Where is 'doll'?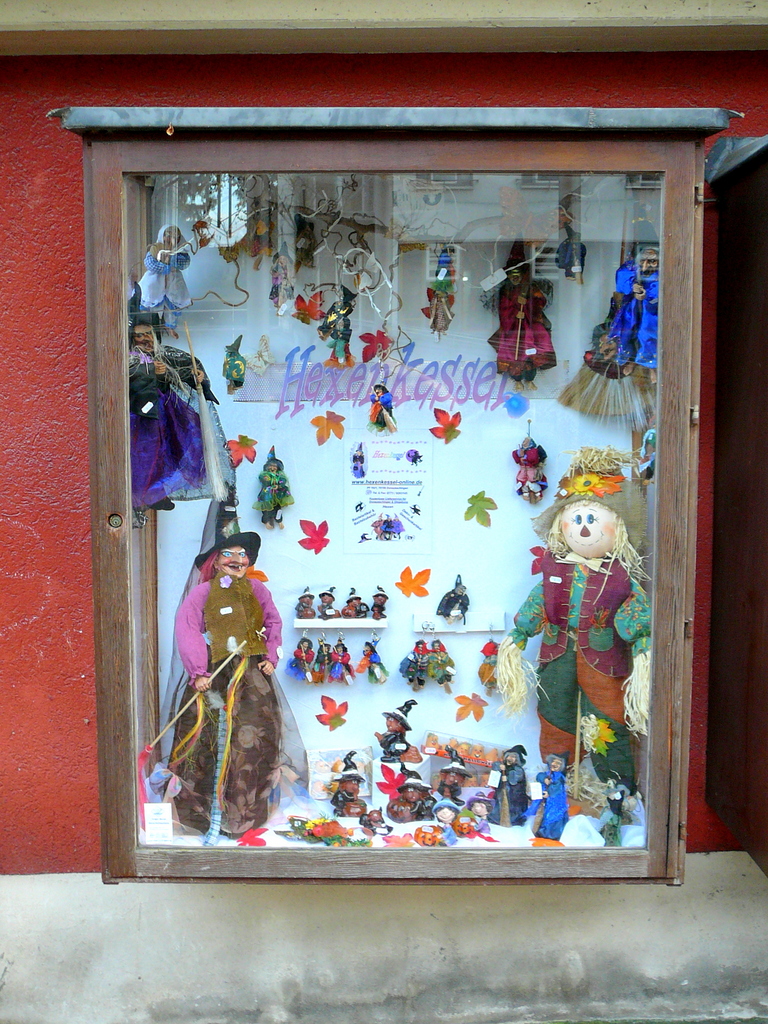
133, 227, 191, 337.
